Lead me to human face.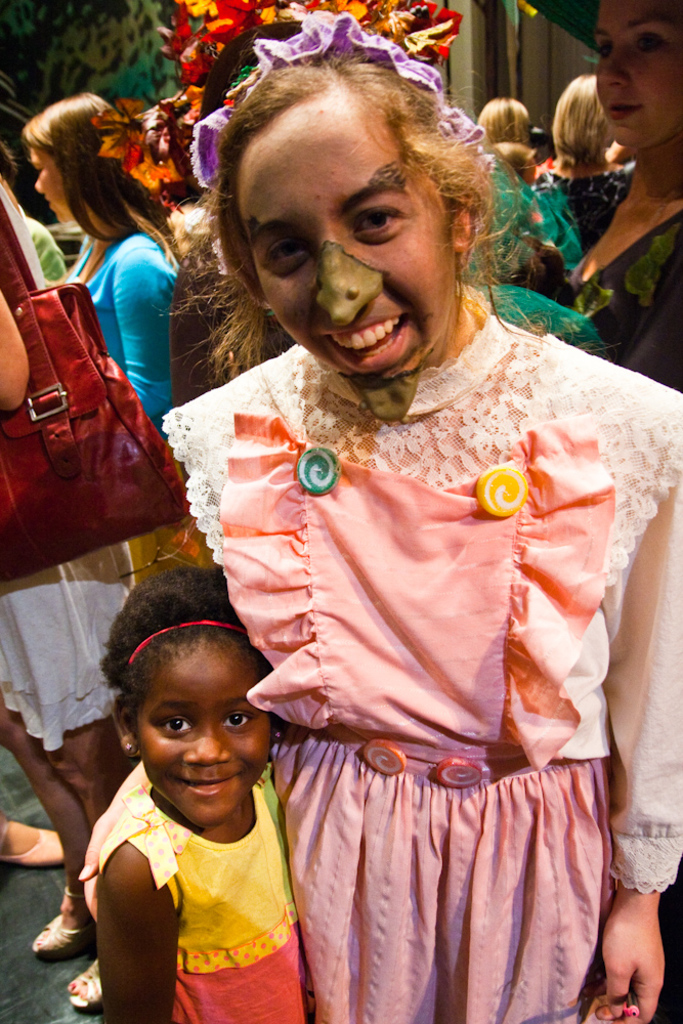
Lead to select_region(599, 1, 682, 148).
